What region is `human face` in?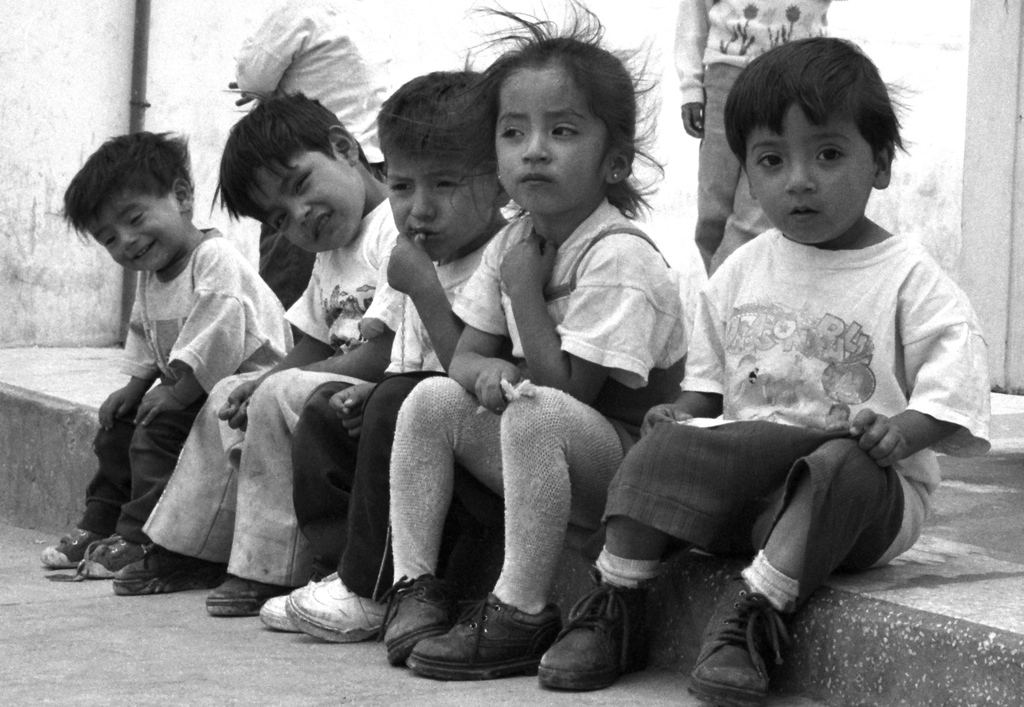
bbox(244, 153, 371, 258).
